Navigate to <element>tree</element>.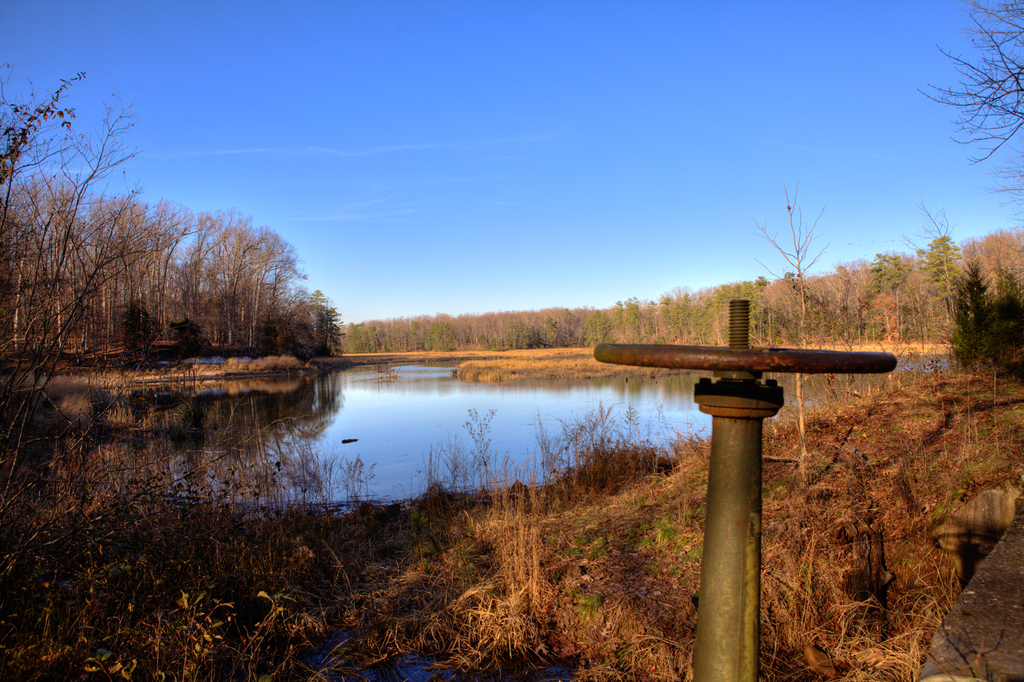
Navigation target: pyautogui.locateOnScreen(660, 285, 696, 362).
